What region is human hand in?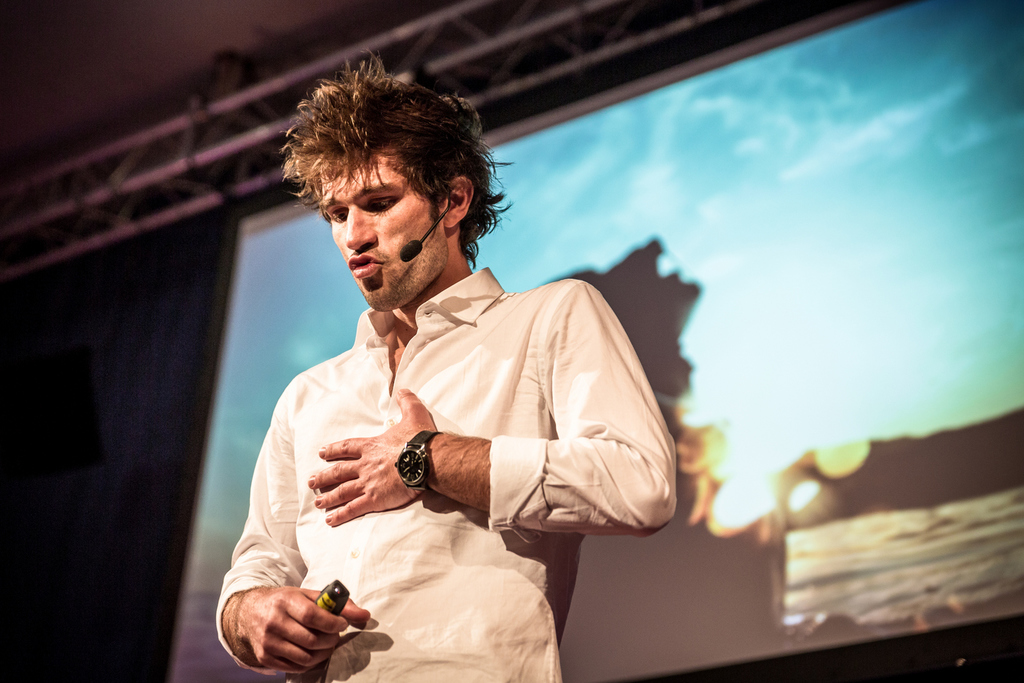
x1=231 y1=585 x2=371 y2=677.
